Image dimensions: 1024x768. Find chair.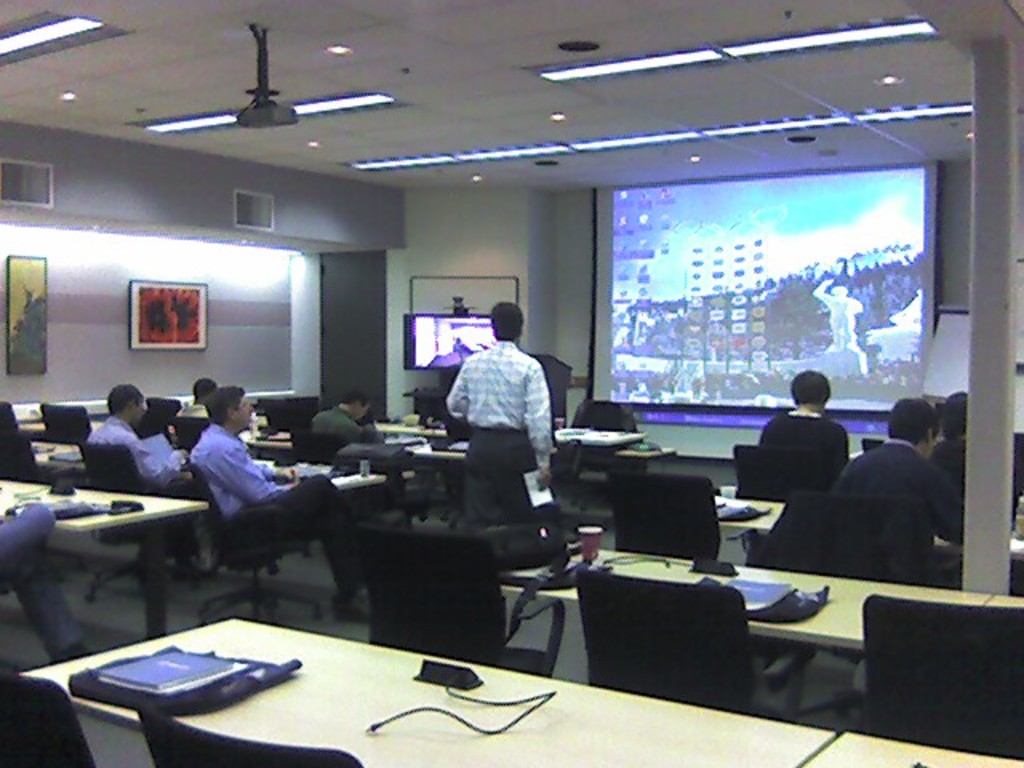
<bbox>134, 698, 358, 766</bbox>.
